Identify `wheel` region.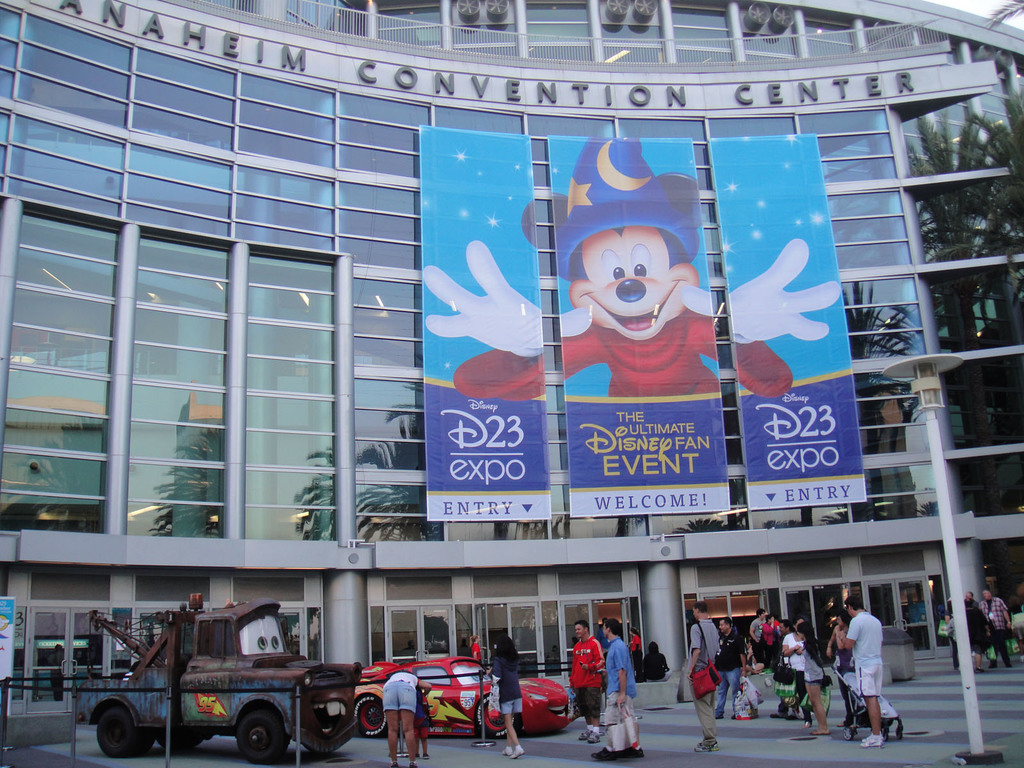
Region: 844/729/854/740.
